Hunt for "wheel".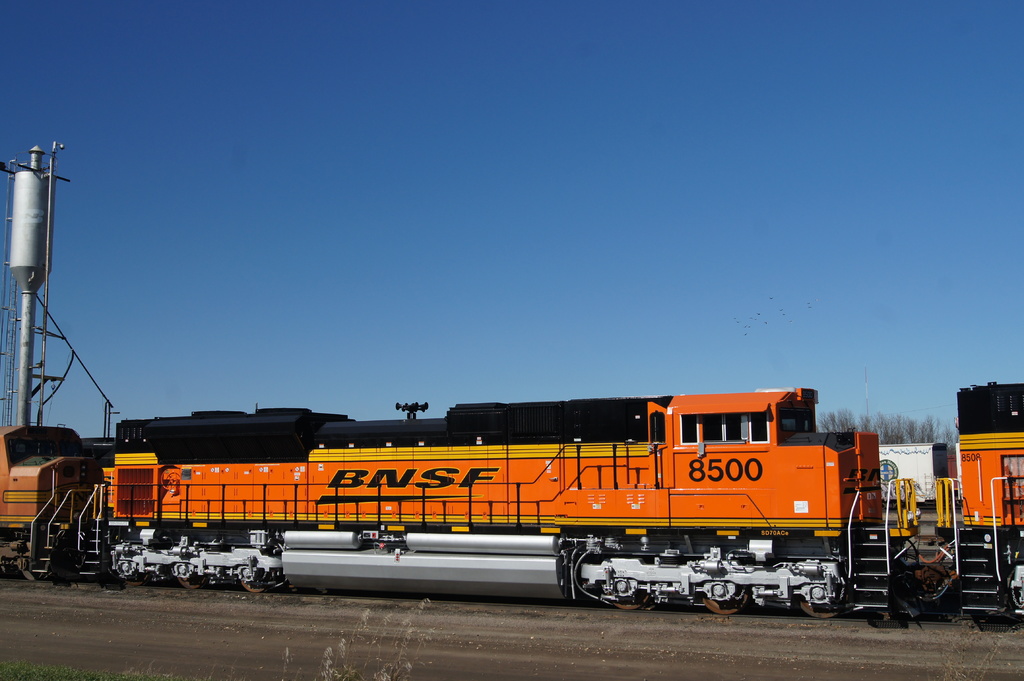
Hunted down at 607,590,651,611.
